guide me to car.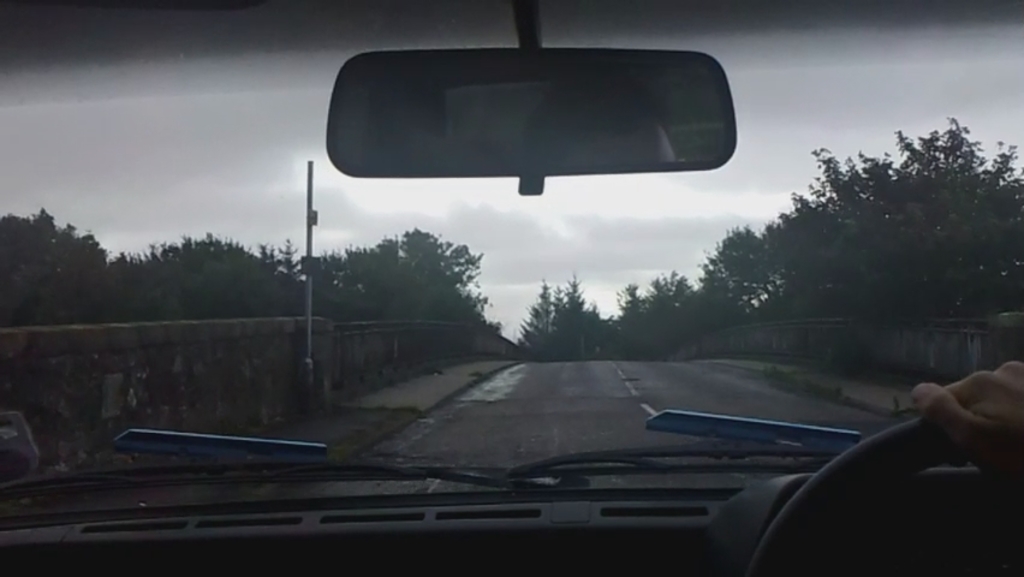
Guidance: (0,0,1022,576).
